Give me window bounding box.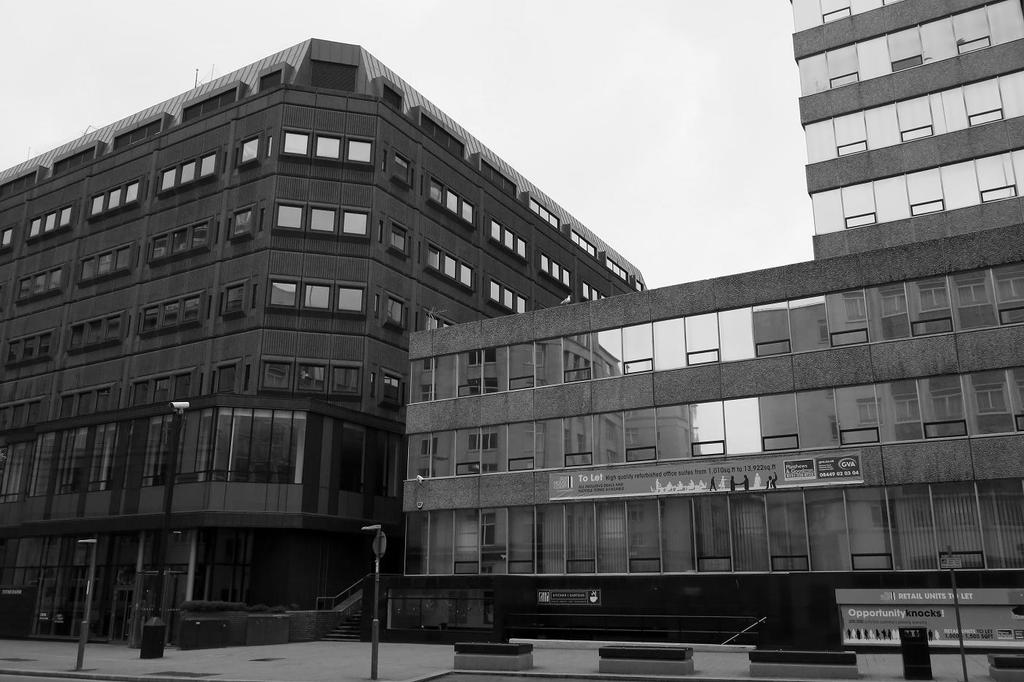
pyautogui.locateOnScreen(94, 386, 113, 414).
